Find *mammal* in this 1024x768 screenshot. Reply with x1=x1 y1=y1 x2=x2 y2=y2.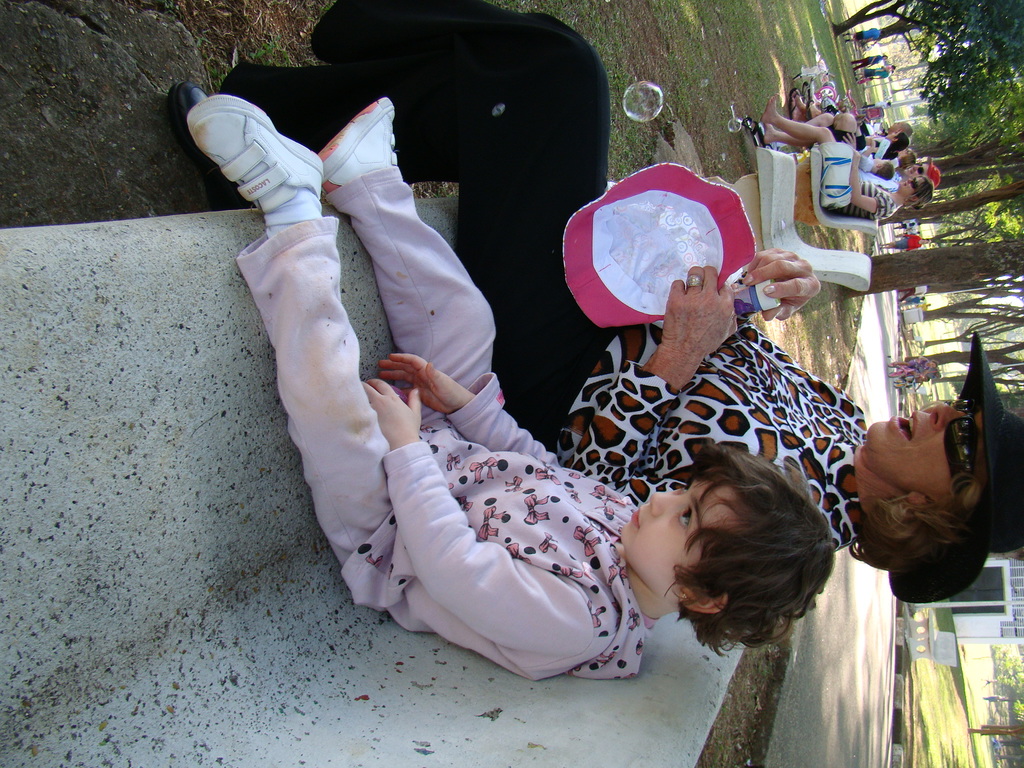
x1=219 y1=9 x2=1023 y2=607.
